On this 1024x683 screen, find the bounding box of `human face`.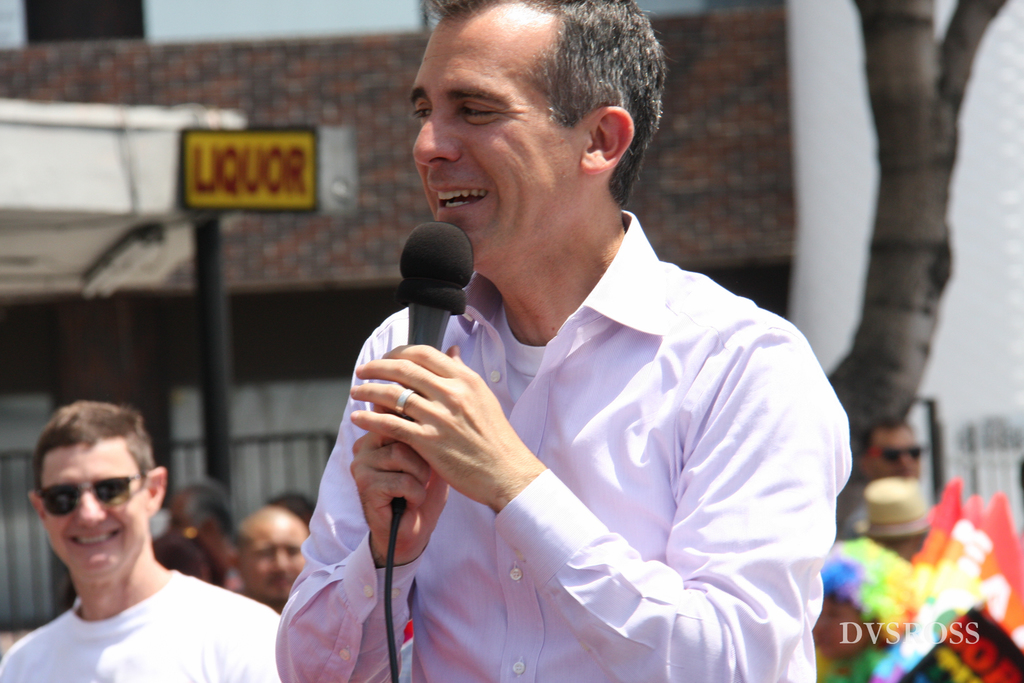
Bounding box: {"x1": 36, "y1": 439, "x2": 141, "y2": 580}.
